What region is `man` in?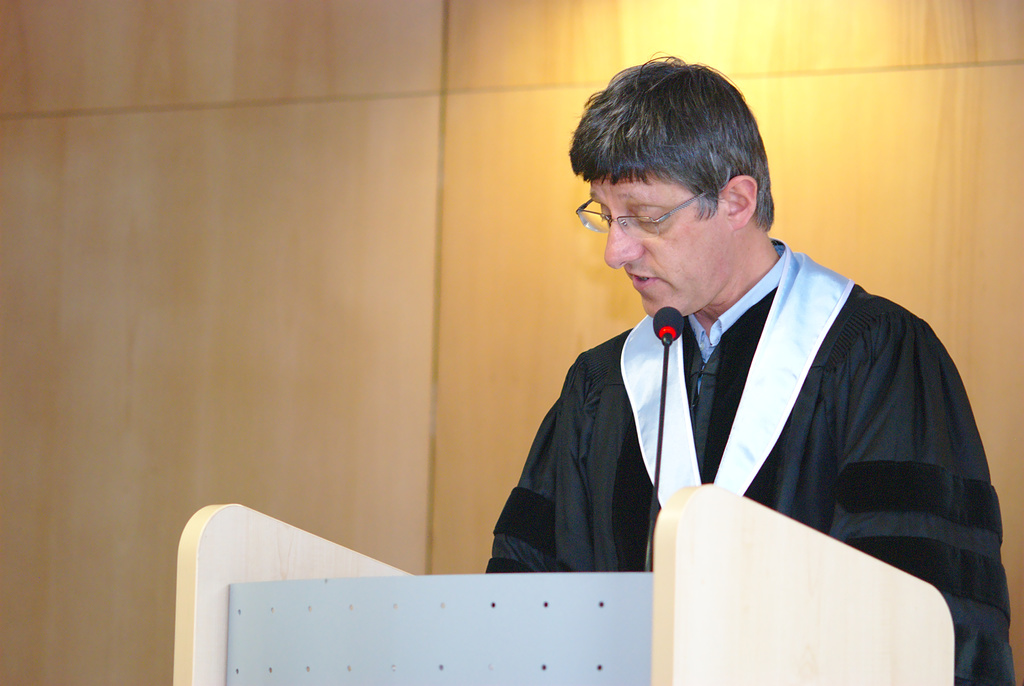
Rect(422, 87, 973, 608).
